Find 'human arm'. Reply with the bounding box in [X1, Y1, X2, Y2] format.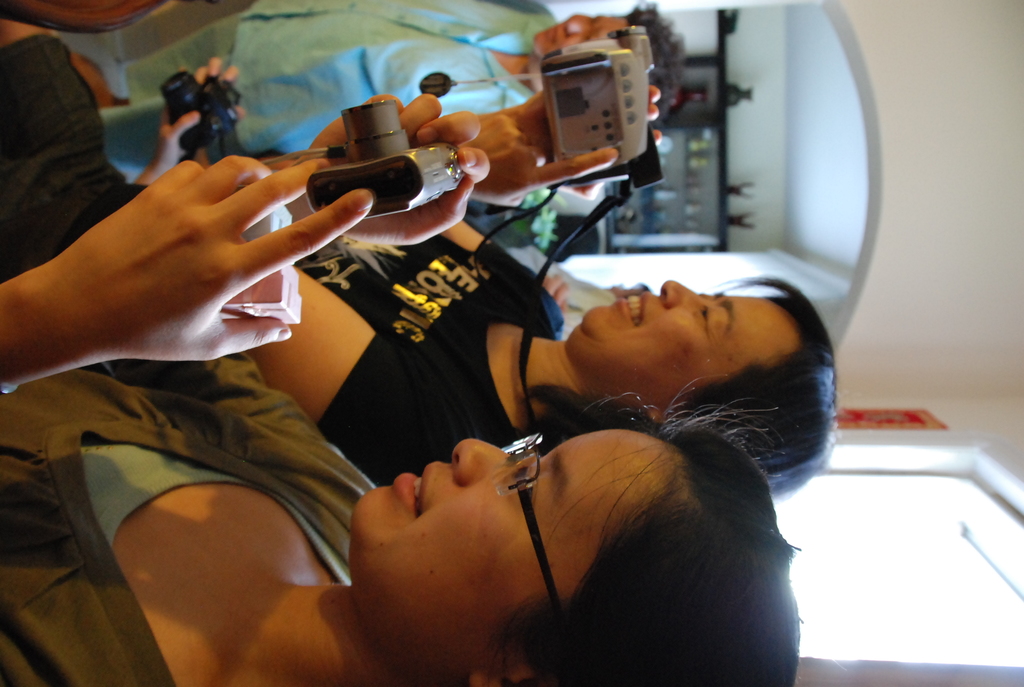
[0, 148, 375, 381].
